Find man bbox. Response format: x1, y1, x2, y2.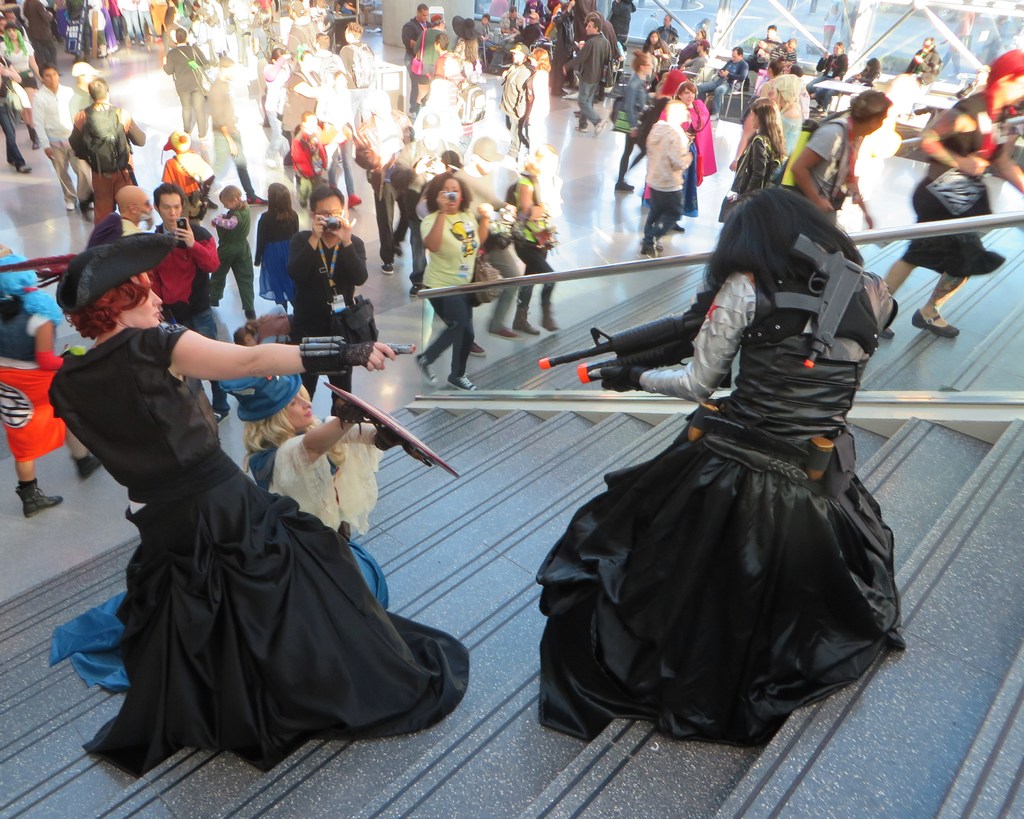
285, 184, 367, 421.
